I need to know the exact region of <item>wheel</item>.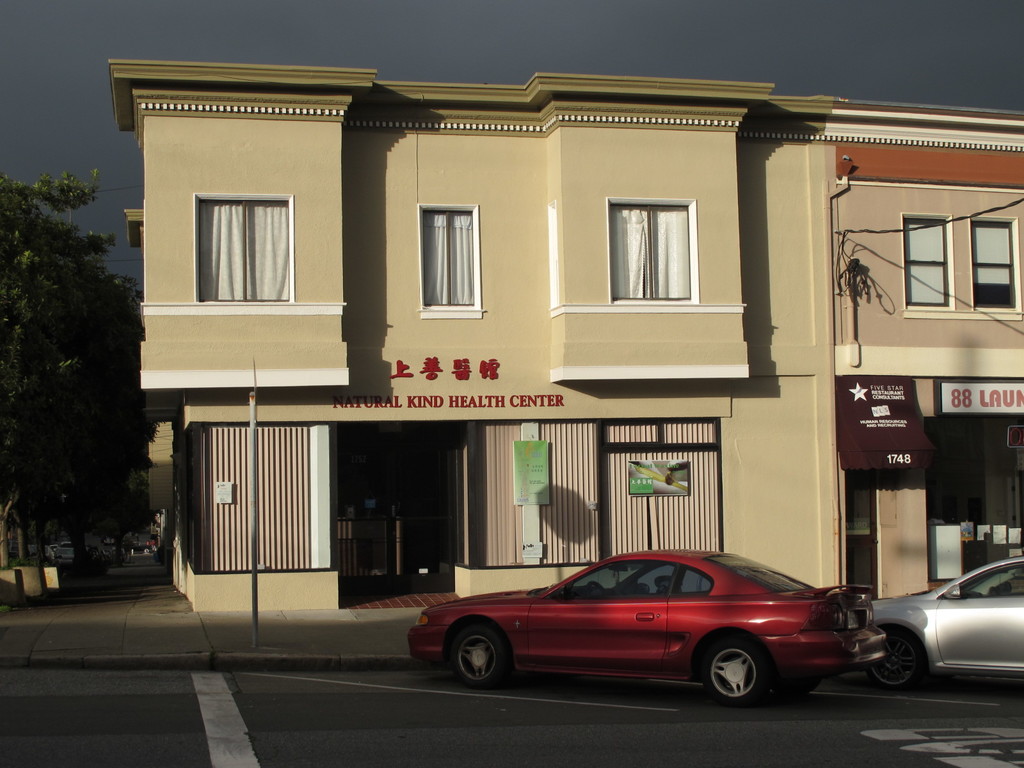
Region: crop(868, 631, 924, 682).
